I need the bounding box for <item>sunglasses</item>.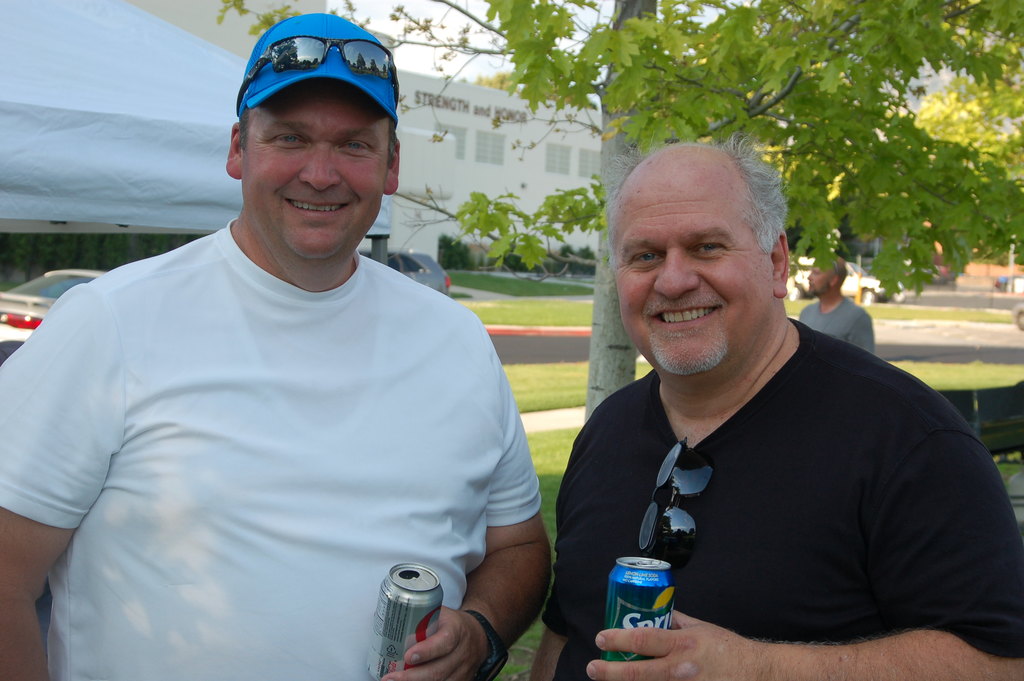
Here it is: box(234, 36, 398, 112).
